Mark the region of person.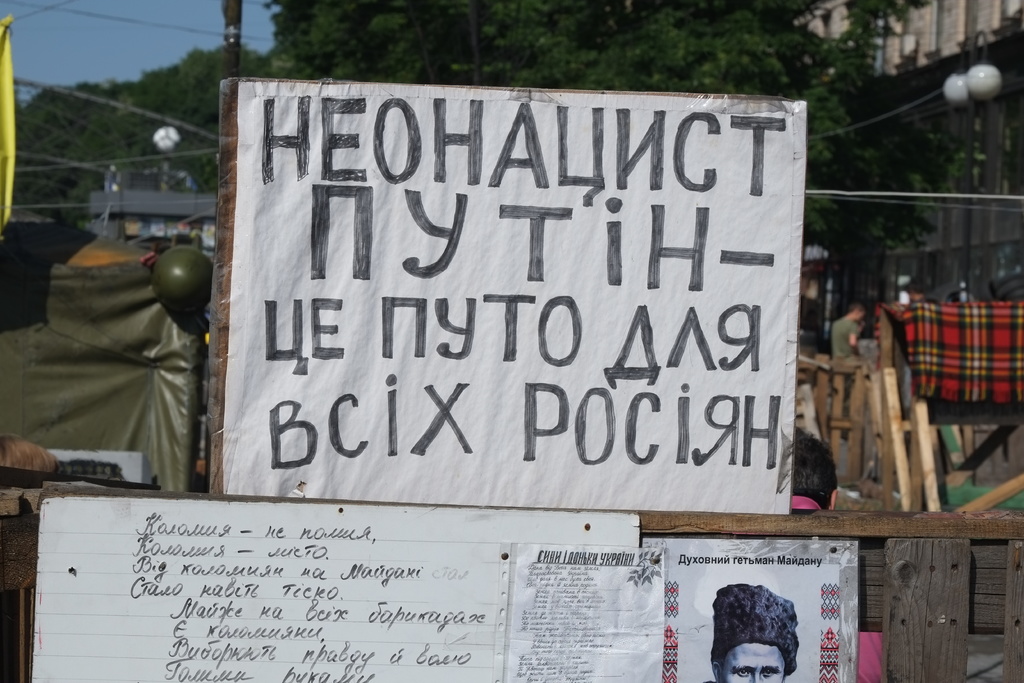
Region: (698,578,802,682).
